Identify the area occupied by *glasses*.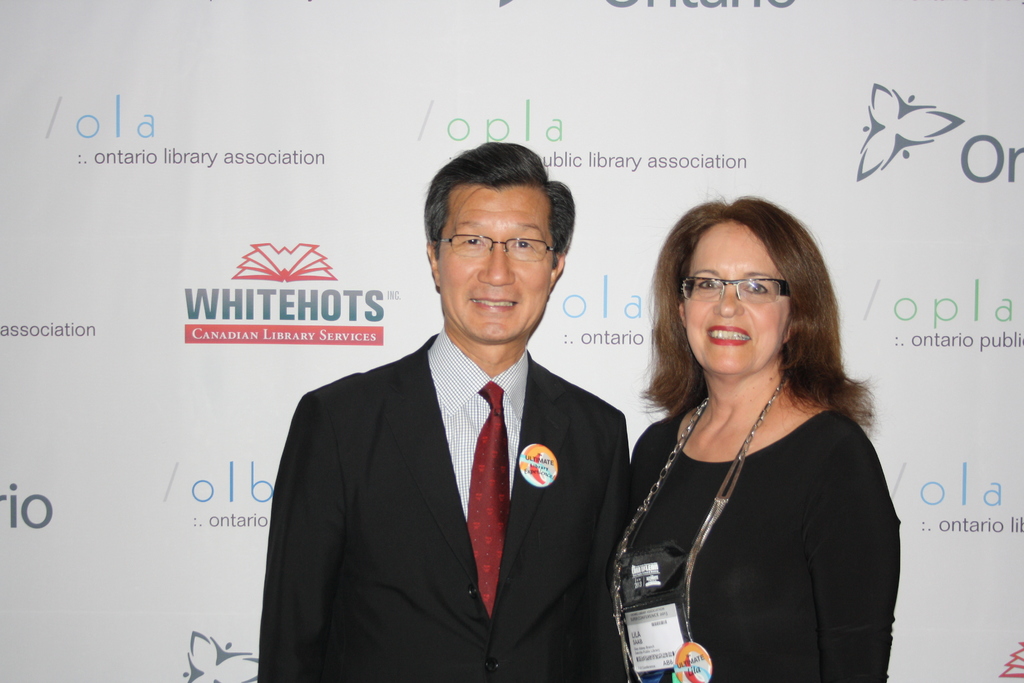
Area: pyautogui.locateOnScreen(436, 222, 567, 268).
